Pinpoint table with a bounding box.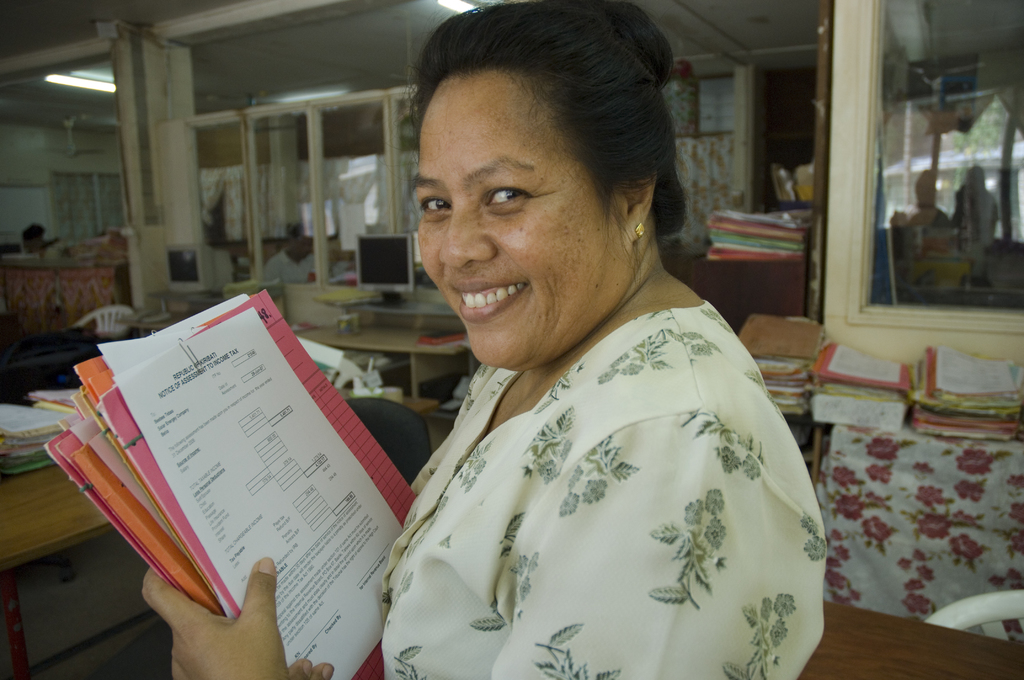
detection(794, 597, 1023, 679).
